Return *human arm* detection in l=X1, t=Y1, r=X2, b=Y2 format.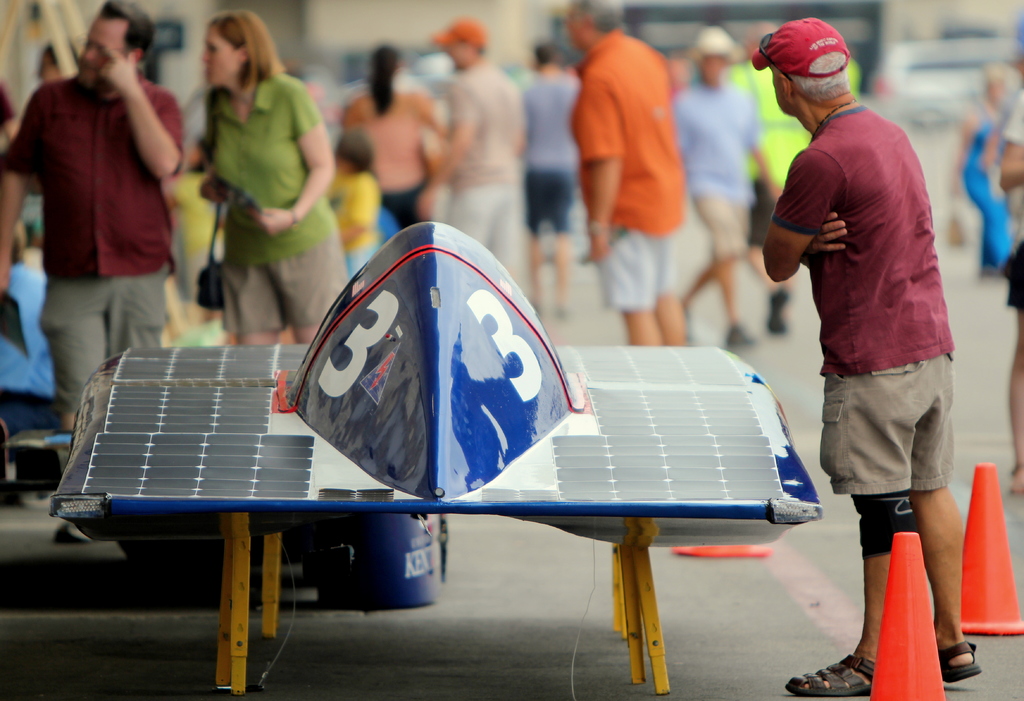
l=246, t=74, r=341, b=241.
